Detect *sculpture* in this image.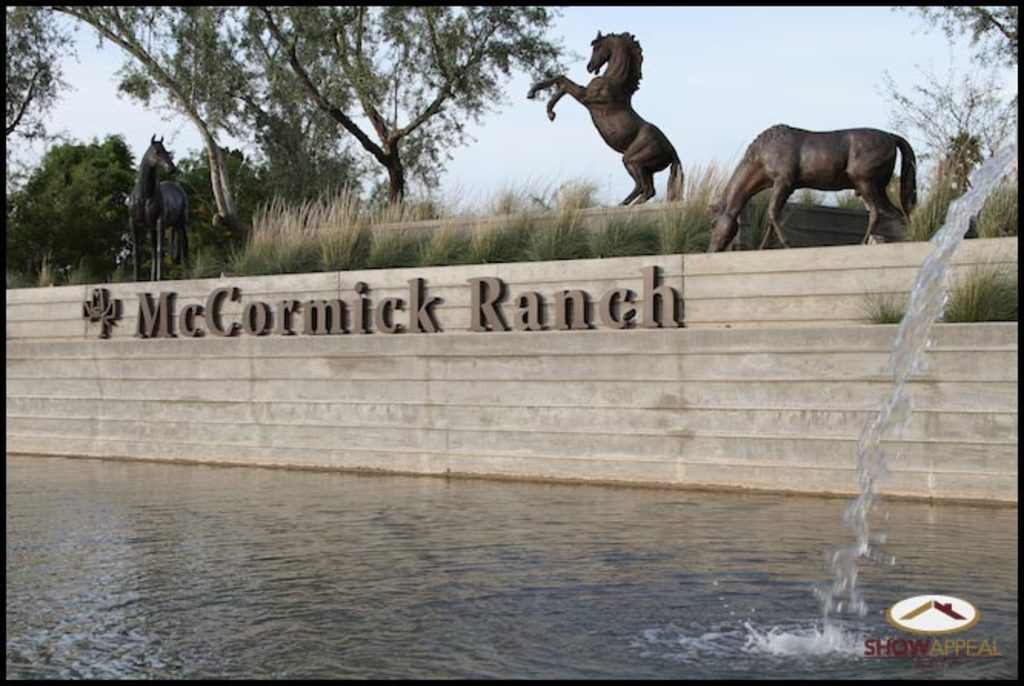
Detection: x1=703, y1=115, x2=927, y2=252.
